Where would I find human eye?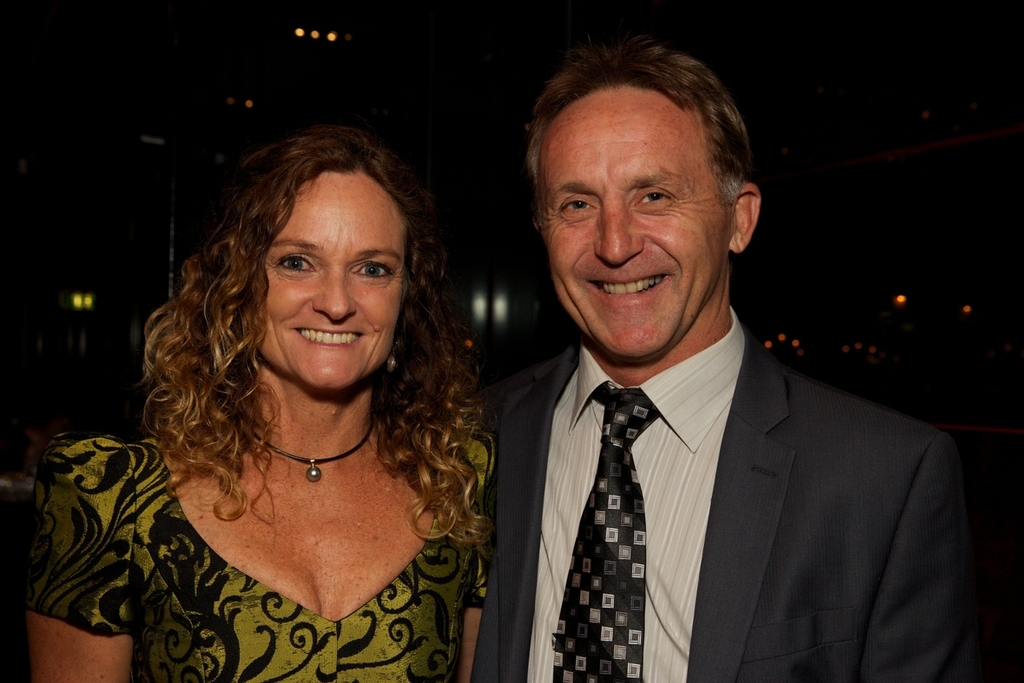
At [x1=555, y1=190, x2=606, y2=217].
